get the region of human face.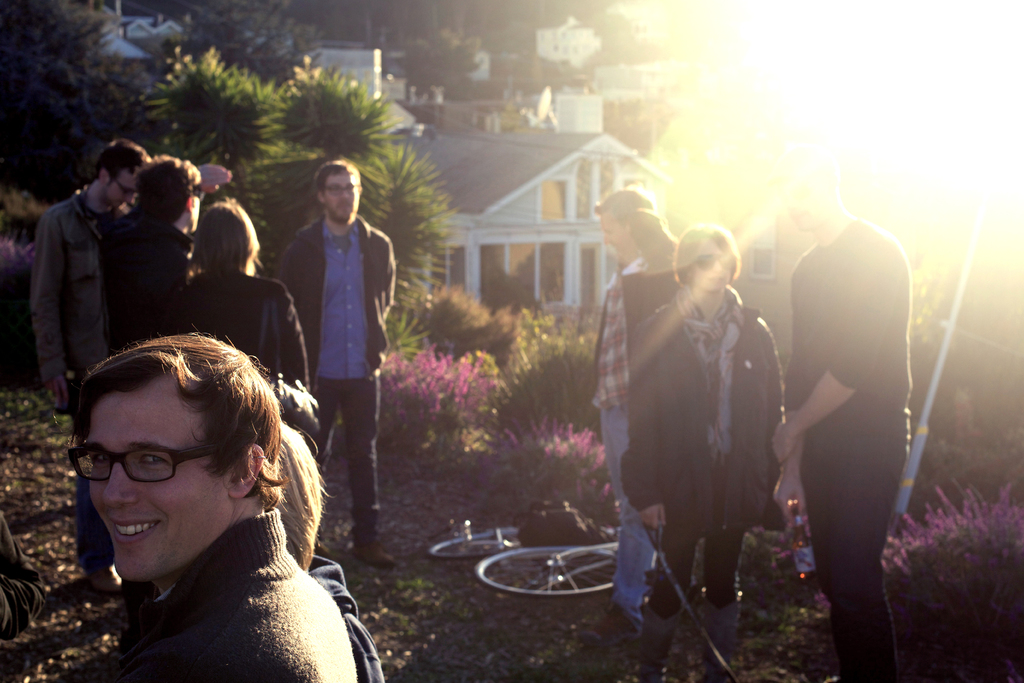
791:206:820:229.
